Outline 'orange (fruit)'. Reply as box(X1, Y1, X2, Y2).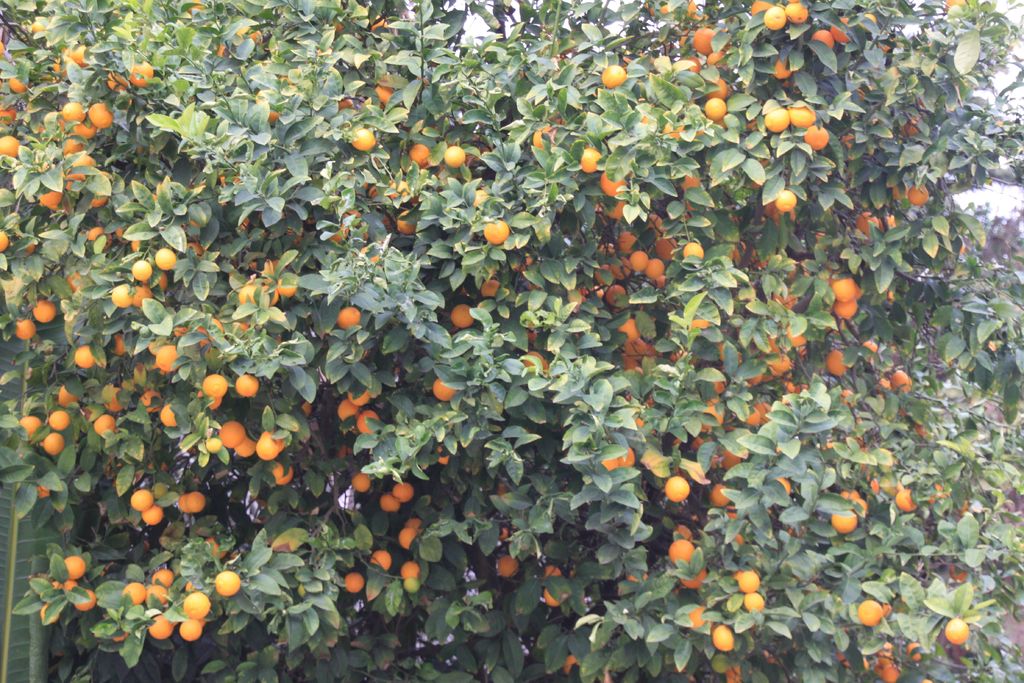
box(0, 229, 10, 249).
